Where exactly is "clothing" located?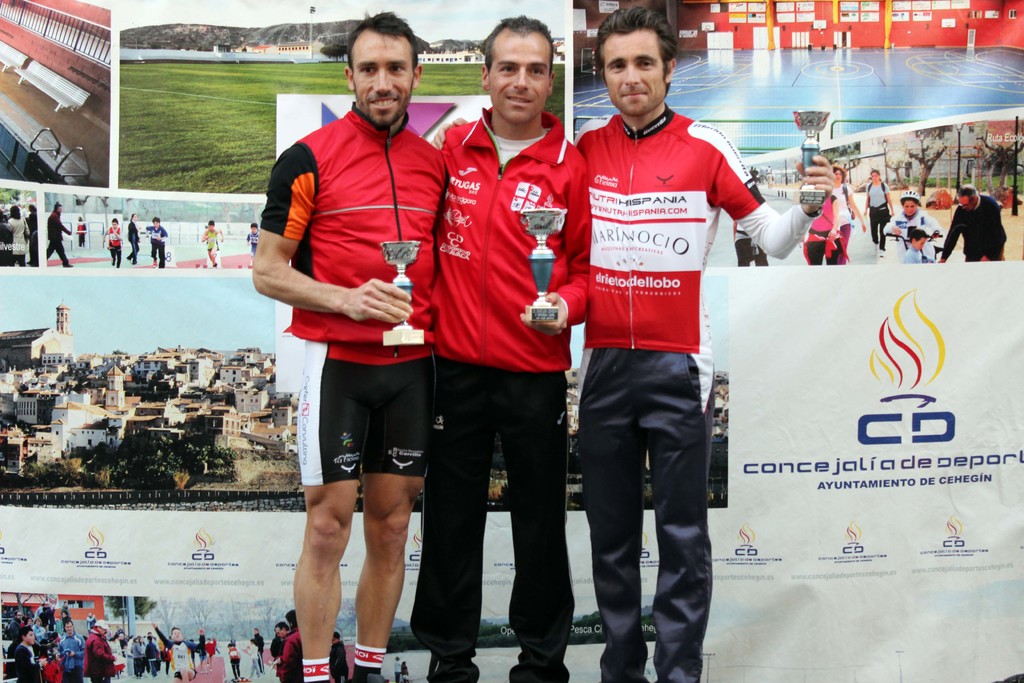
Its bounding box is region(867, 181, 888, 252).
